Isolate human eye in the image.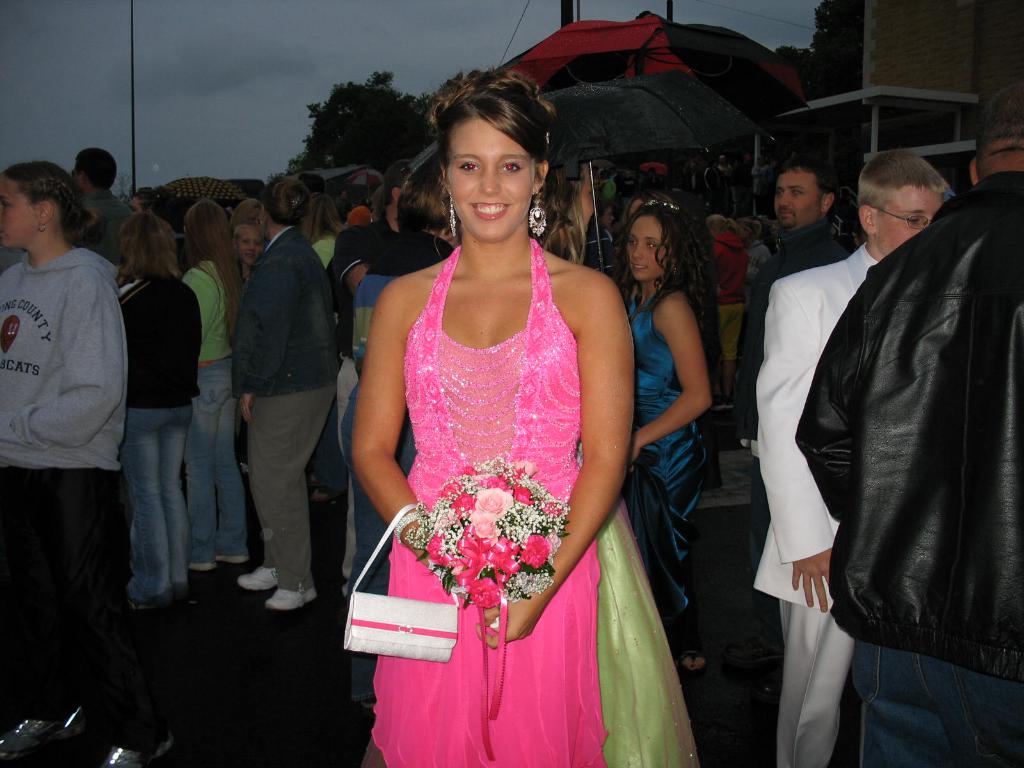
Isolated region: (625, 237, 636, 246).
